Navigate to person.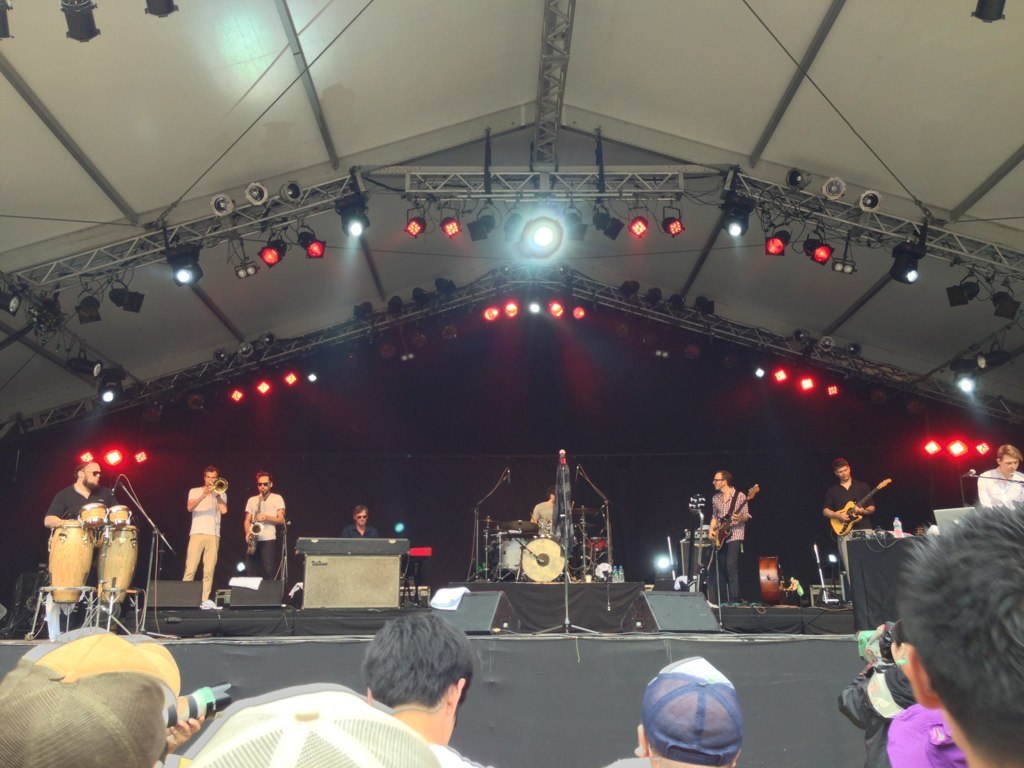
Navigation target: (x1=189, y1=463, x2=232, y2=608).
